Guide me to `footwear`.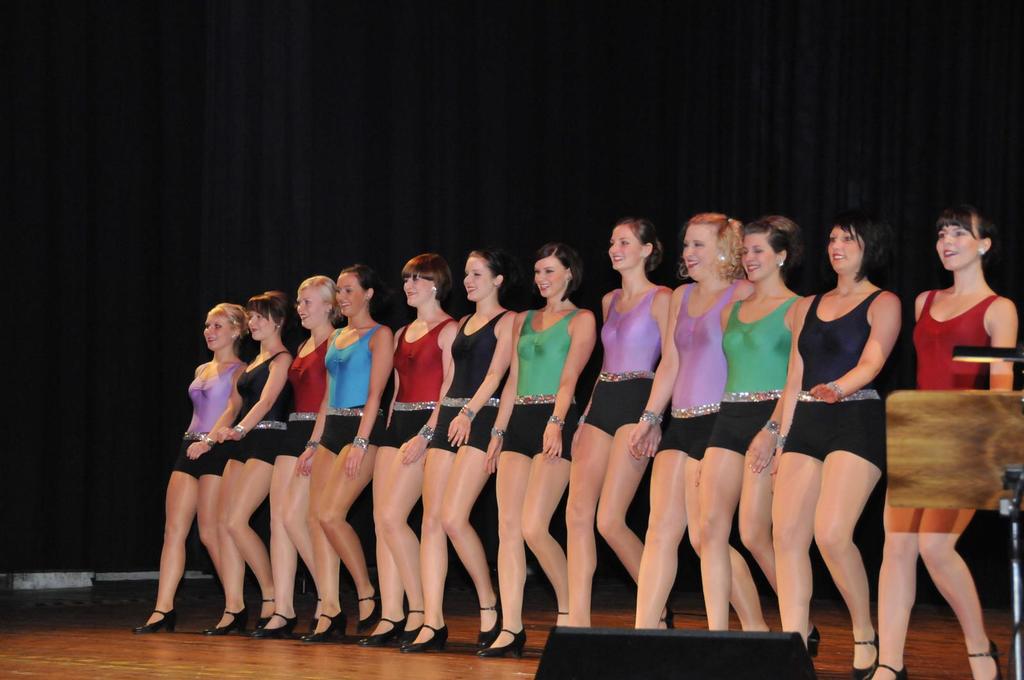
Guidance: [x1=298, y1=605, x2=347, y2=644].
